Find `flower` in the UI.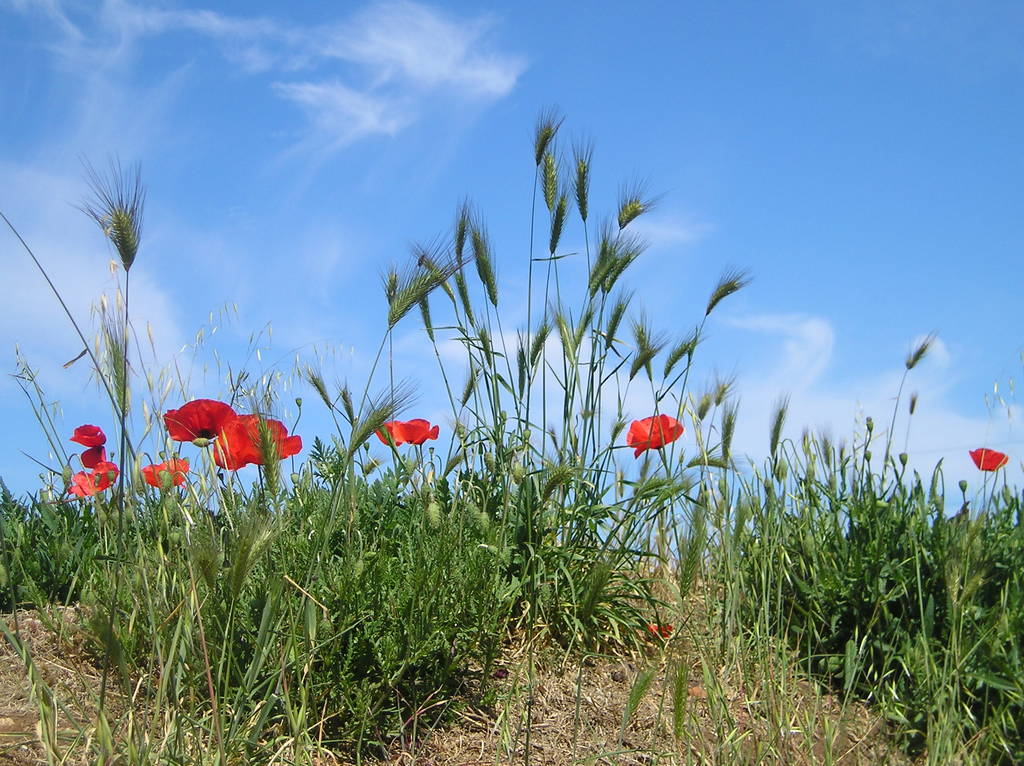
UI element at BBox(67, 419, 111, 451).
